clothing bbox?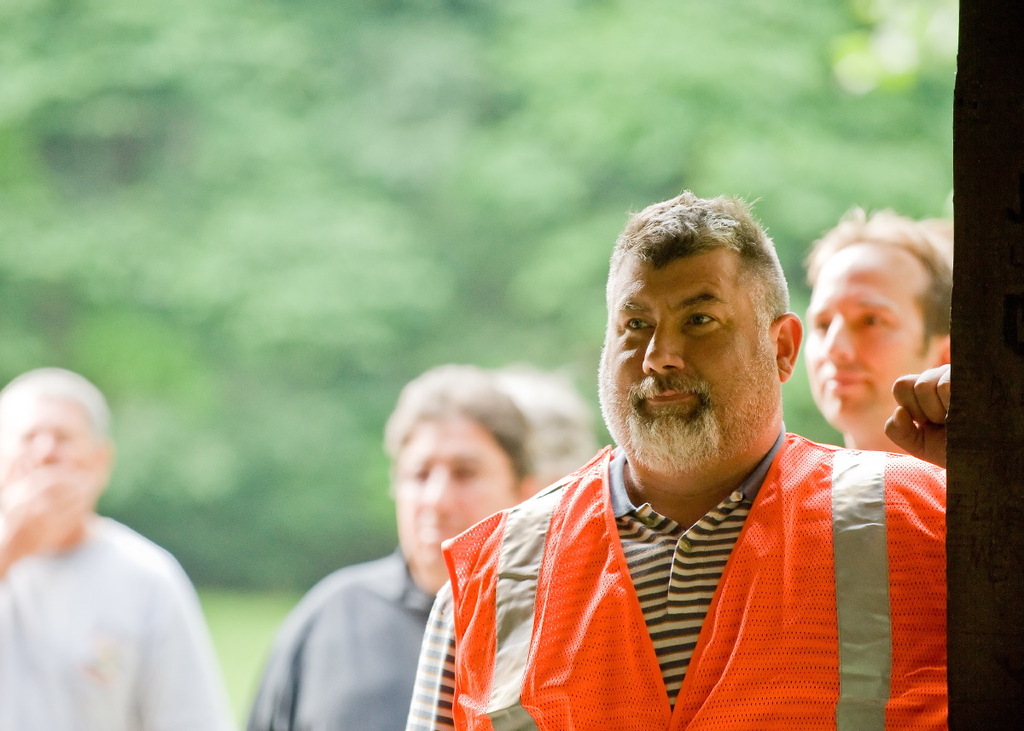
box=[0, 516, 234, 730]
